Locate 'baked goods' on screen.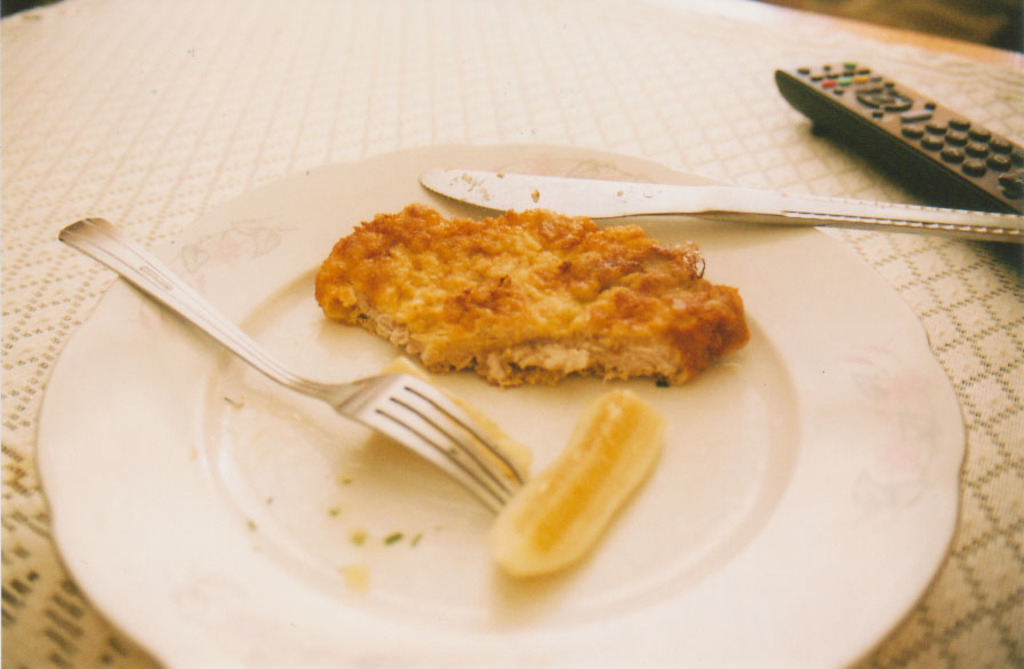
On screen at 309, 196, 750, 413.
